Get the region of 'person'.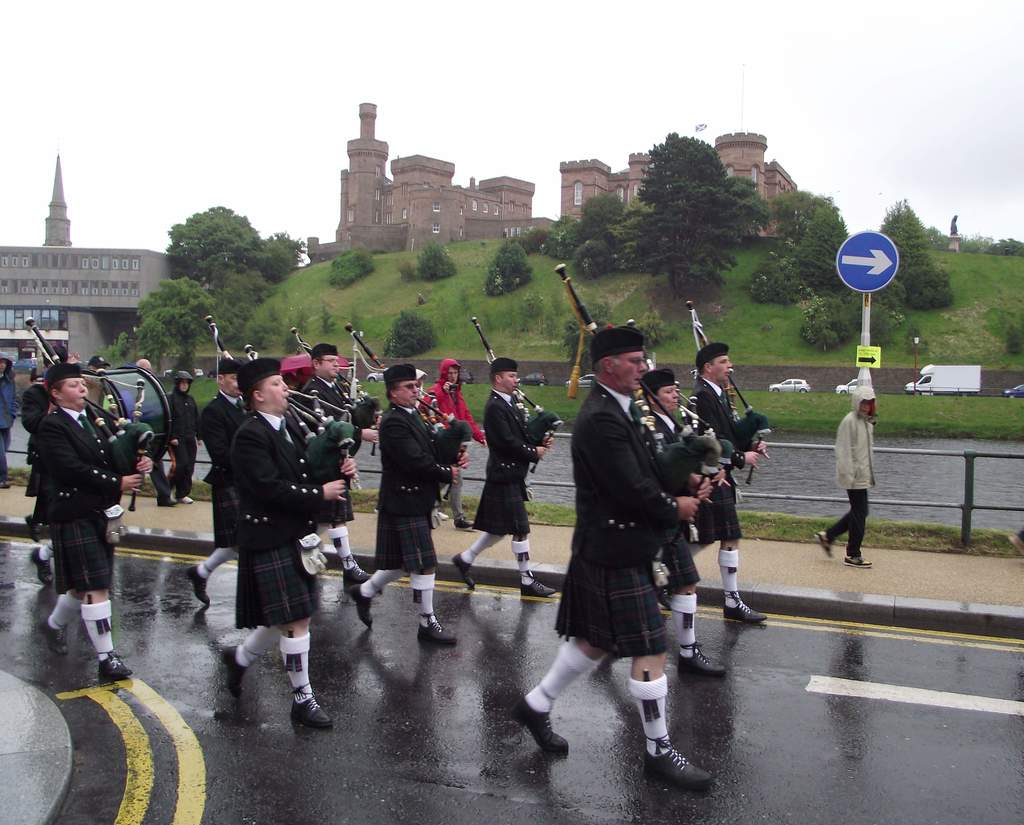
473:383:578:567.
